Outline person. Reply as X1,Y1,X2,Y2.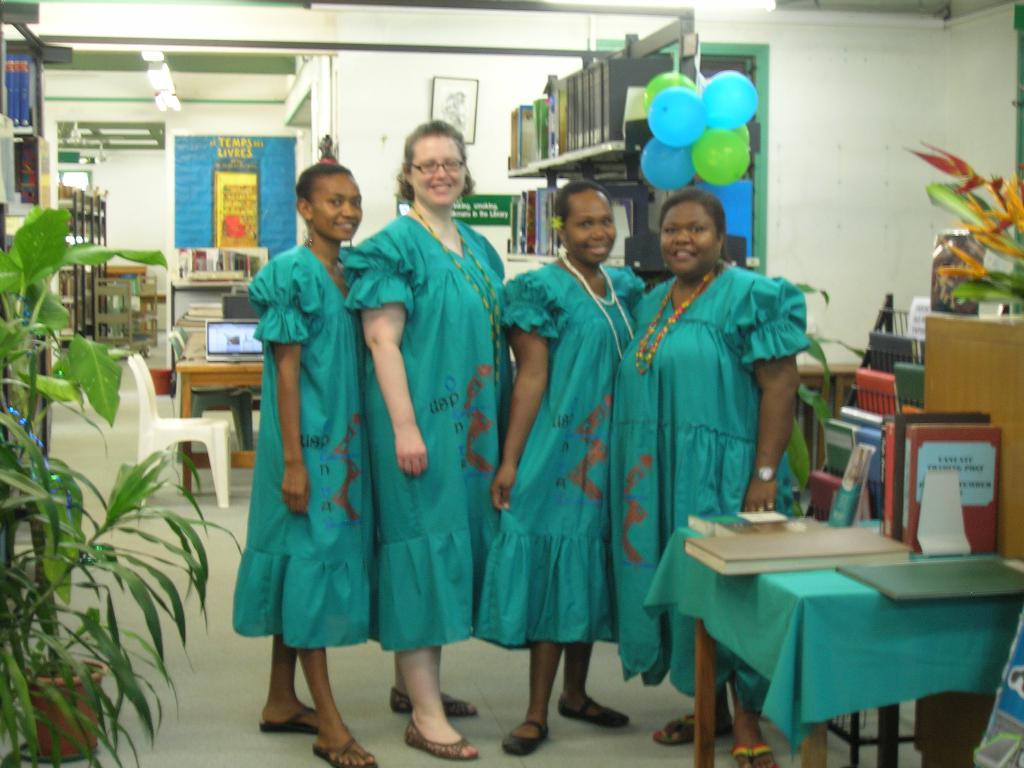
476,178,649,758.
